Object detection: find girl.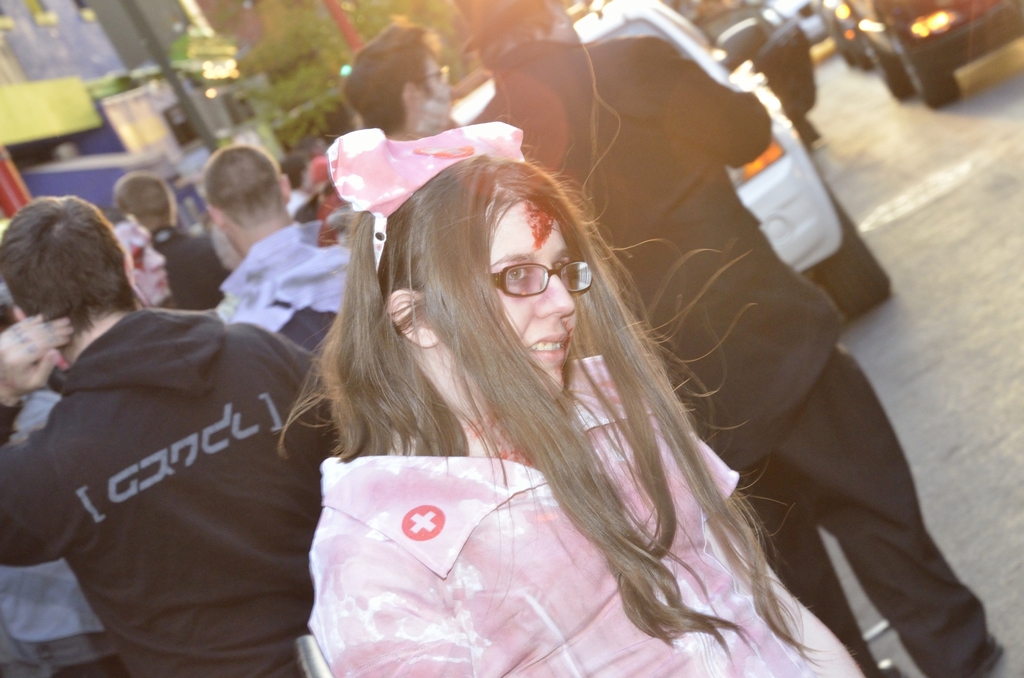
Rect(297, 164, 855, 659).
